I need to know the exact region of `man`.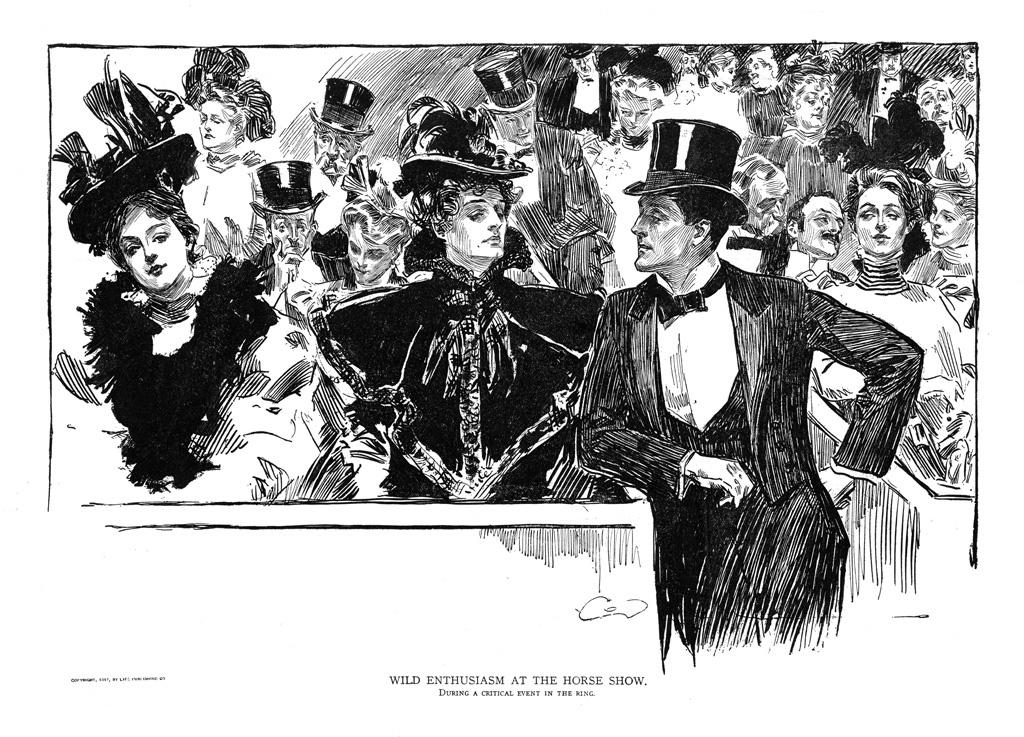
Region: (306,70,373,229).
